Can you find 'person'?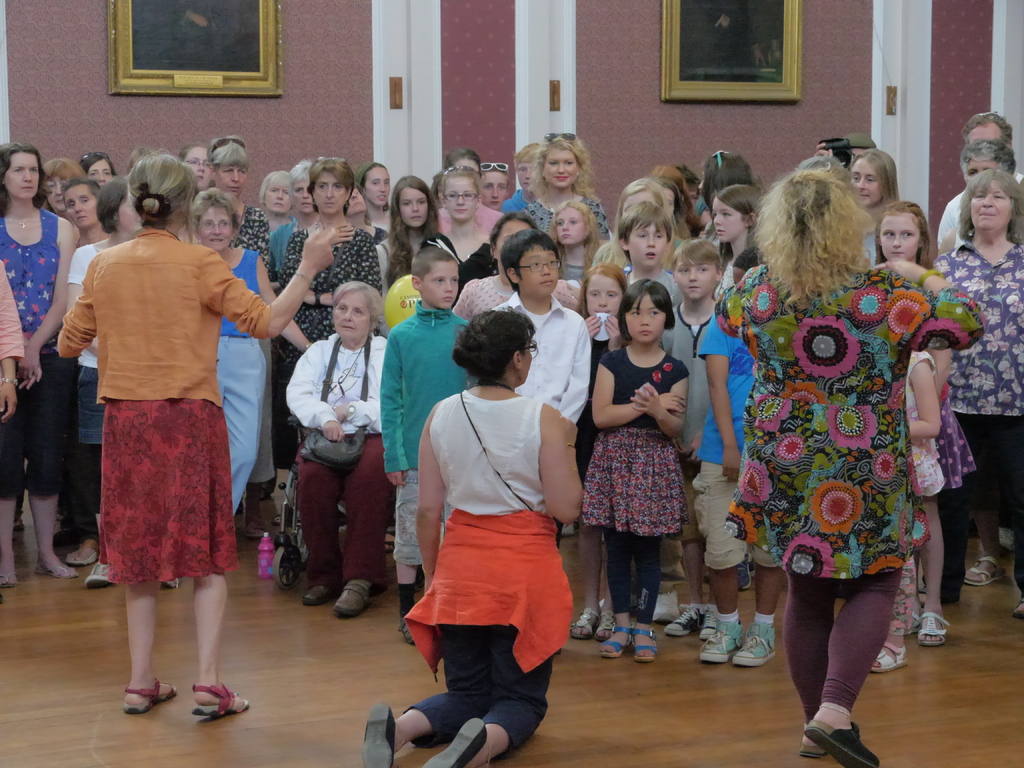
Yes, bounding box: {"left": 580, "top": 262, "right": 626, "bottom": 359}.
